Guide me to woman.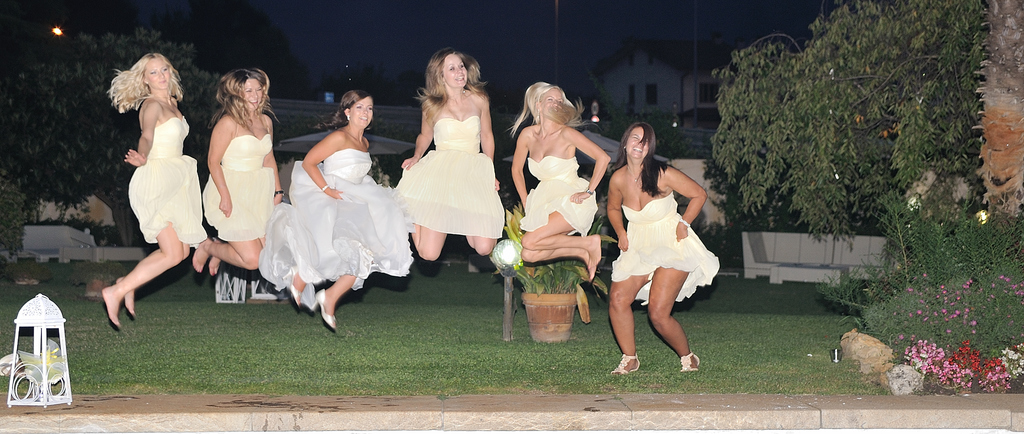
Guidance: 508 81 614 273.
